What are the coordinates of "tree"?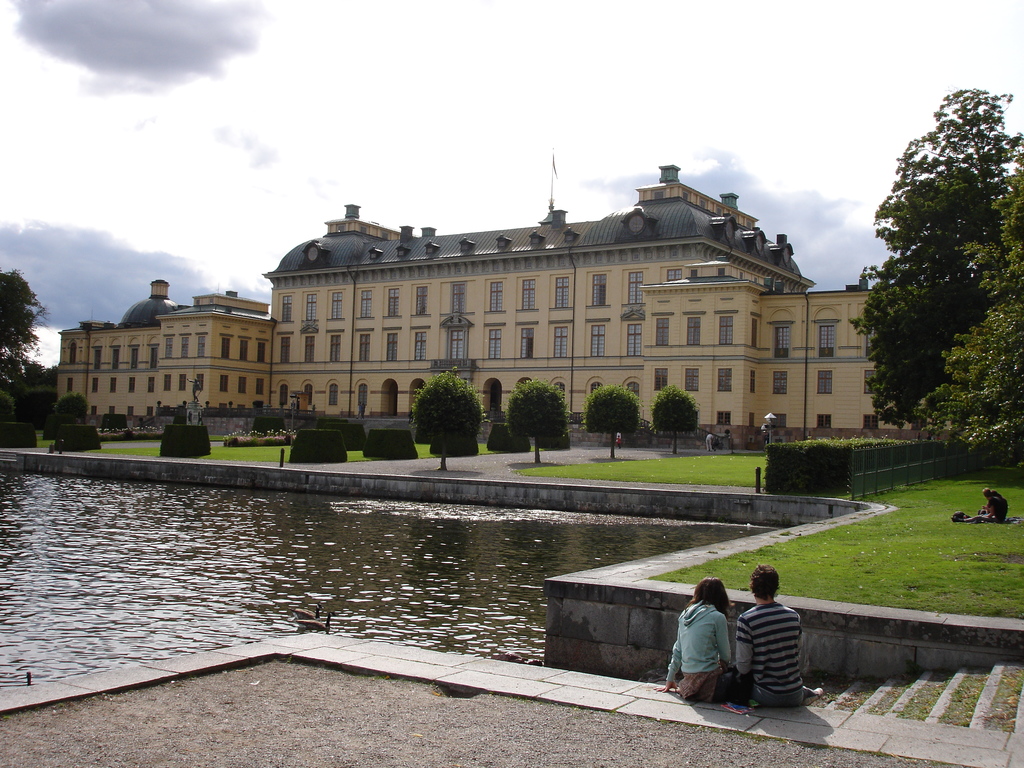
911,152,1023,474.
